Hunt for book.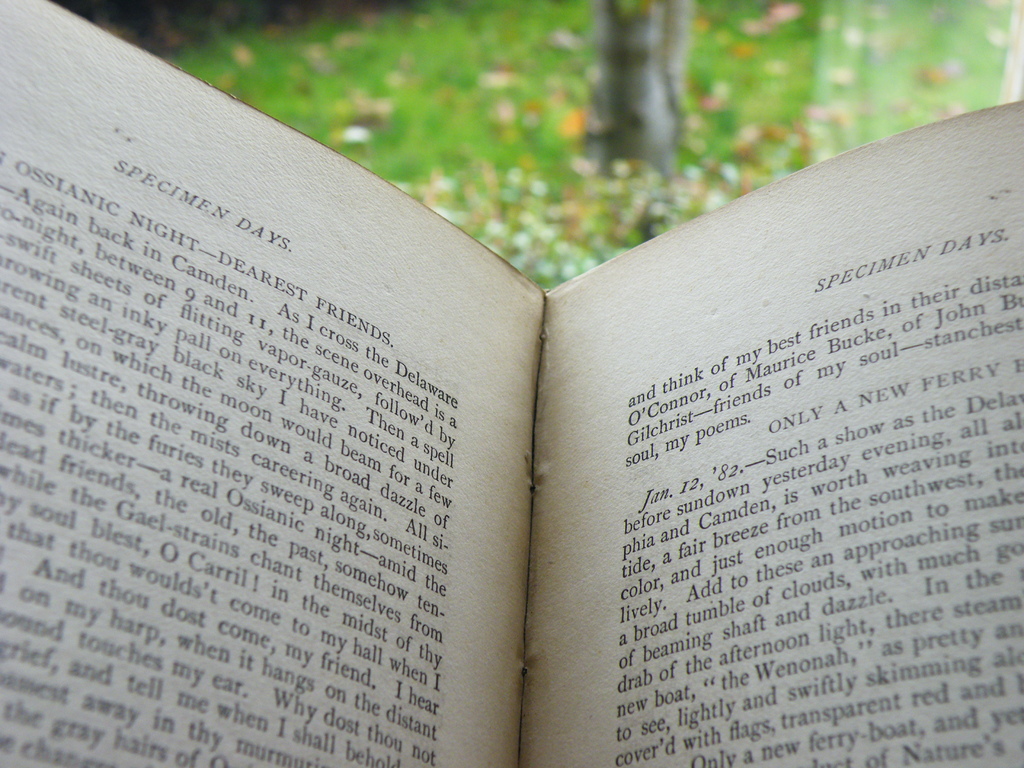
Hunted down at {"x1": 52, "y1": 36, "x2": 1023, "y2": 767}.
